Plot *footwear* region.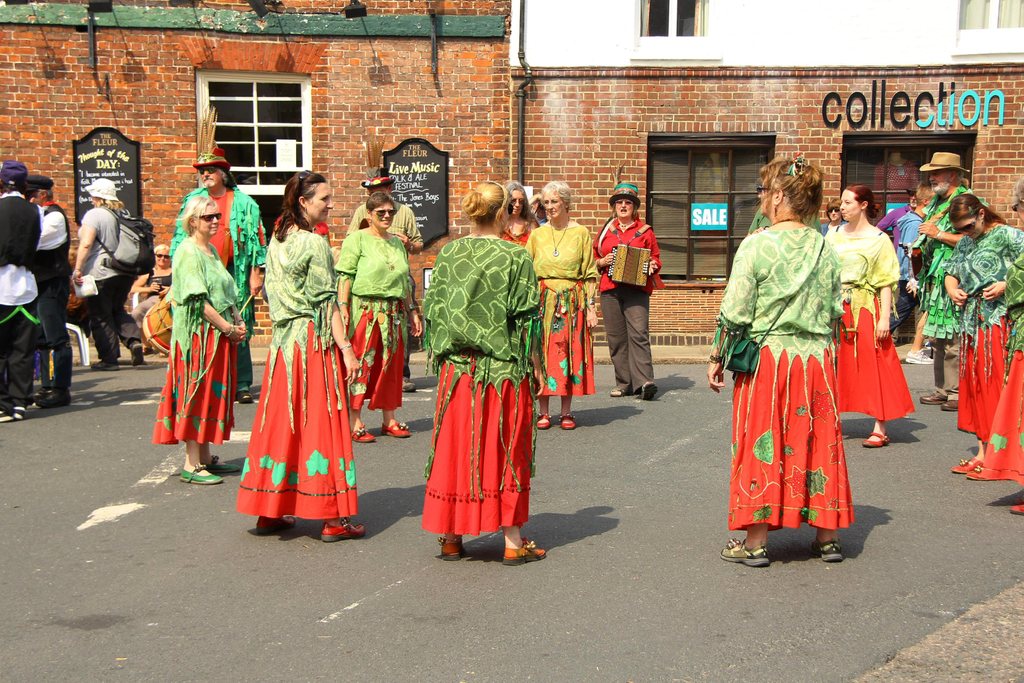
Plotted at 92, 361, 109, 375.
